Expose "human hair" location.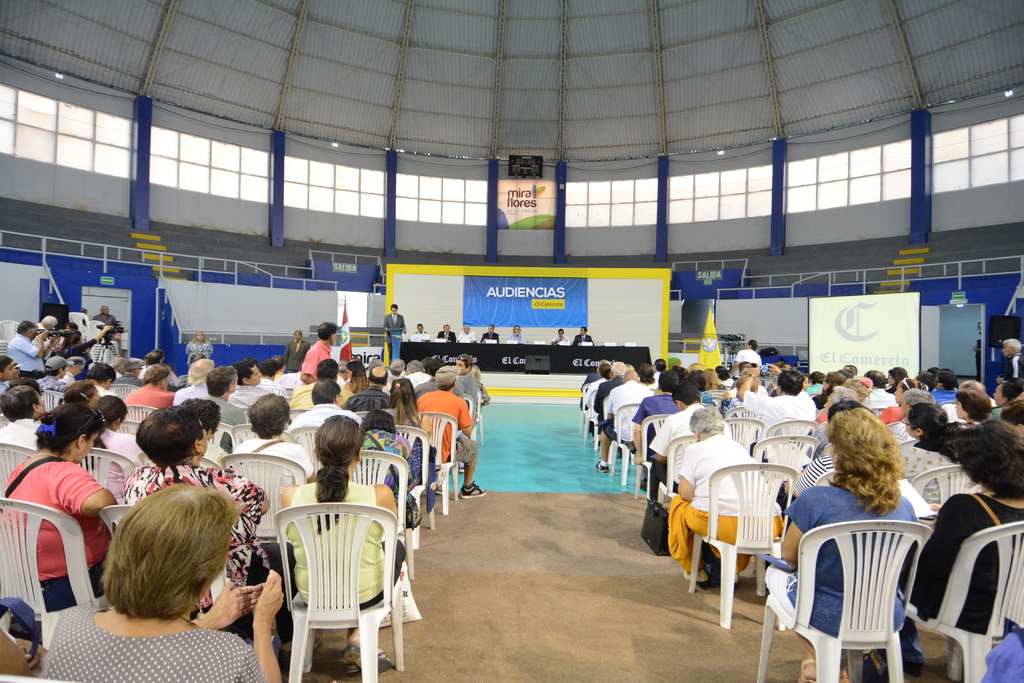
Exposed at [left=1002, top=378, right=1023, bottom=404].
